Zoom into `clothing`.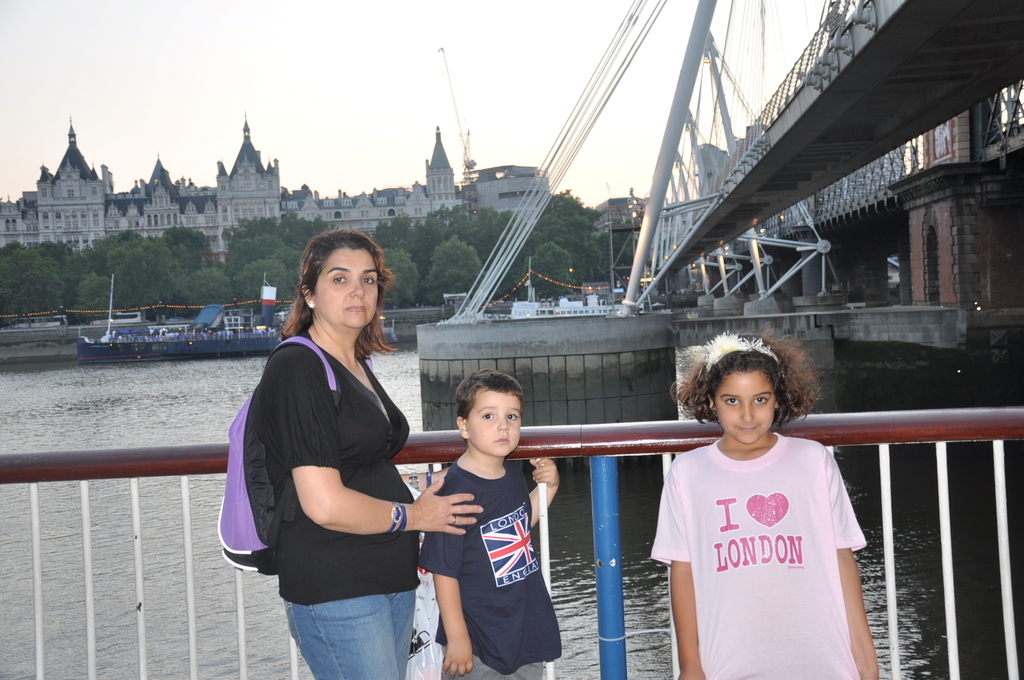
Zoom target: (left=280, top=587, right=417, bottom=679).
